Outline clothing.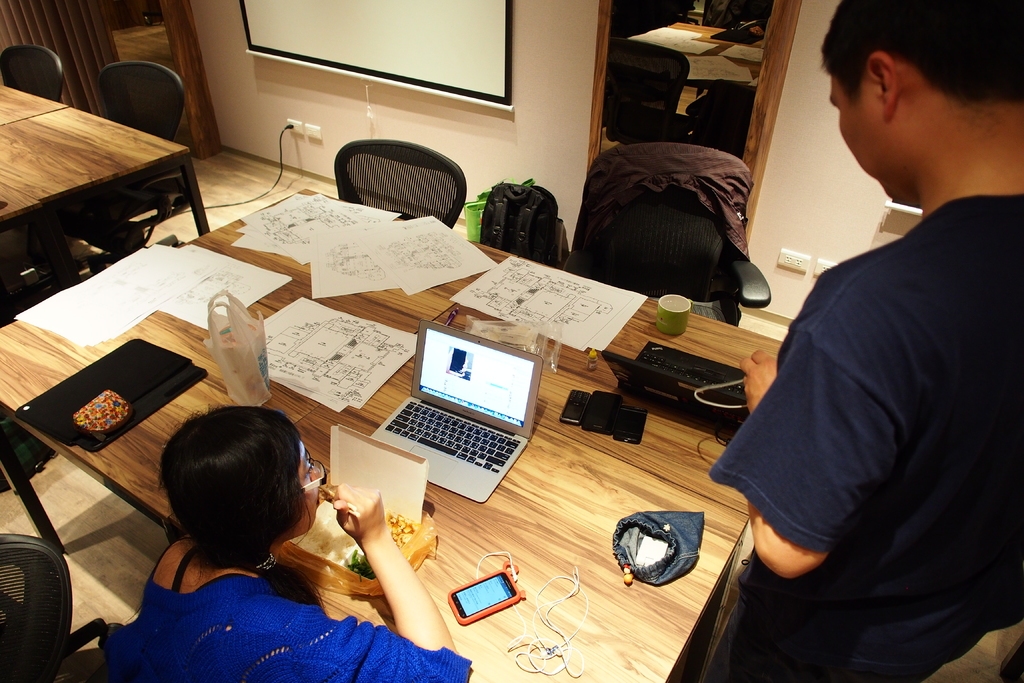
Outline: 733,96,1005,682.
